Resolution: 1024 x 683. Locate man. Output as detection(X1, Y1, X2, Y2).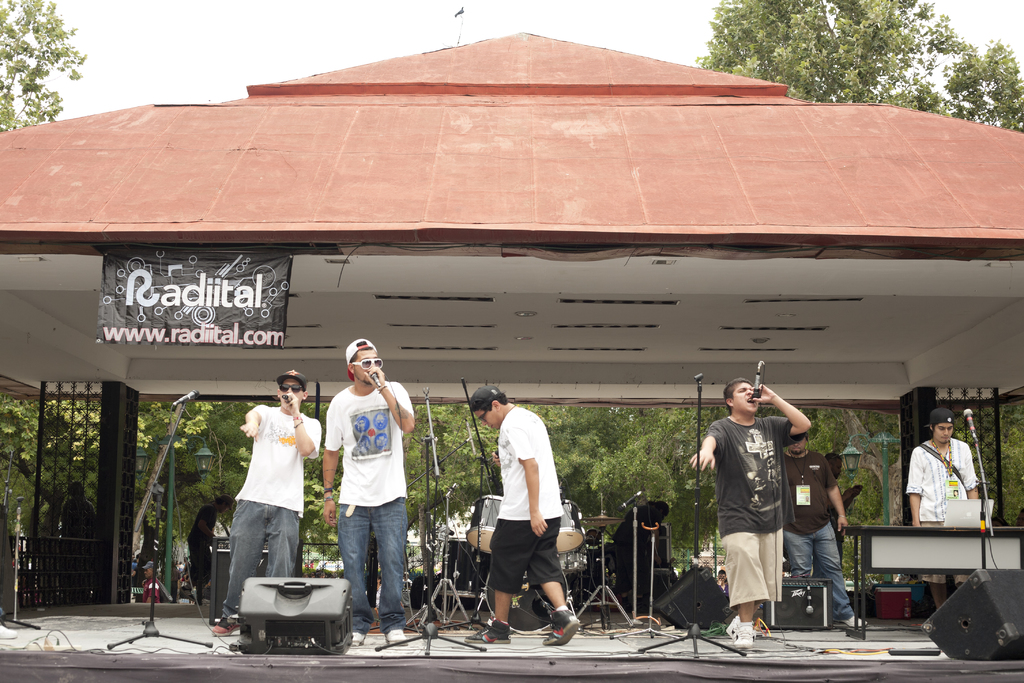
detection(906, 409, 983, 605).
